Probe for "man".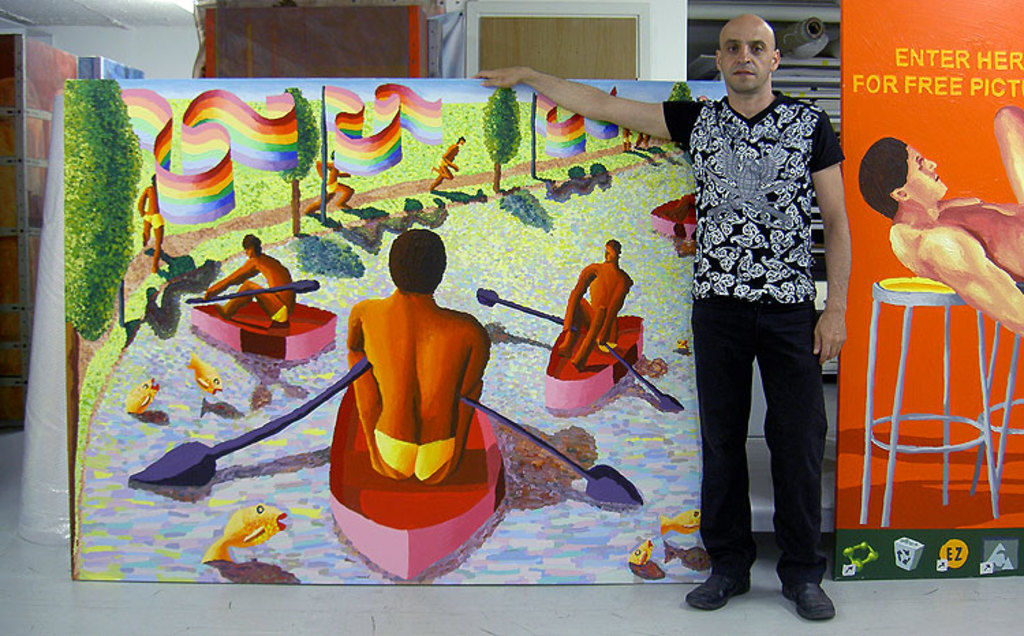
Probe result: [472, 12, 853, 621].
